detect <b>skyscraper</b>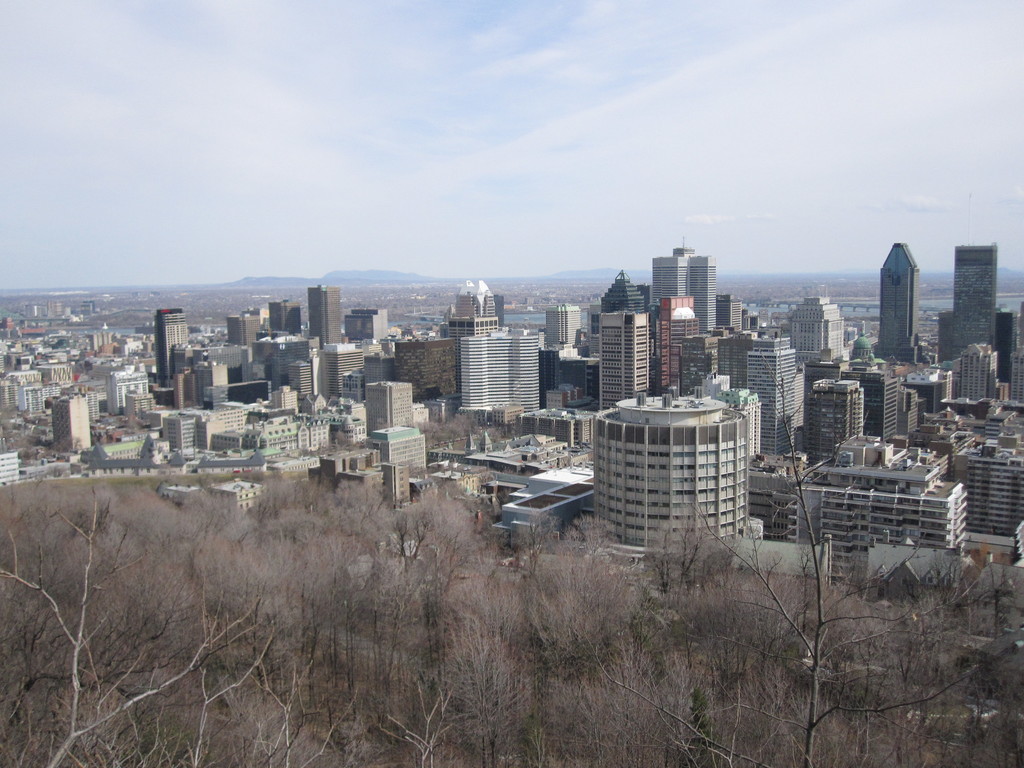
bbox=(362, 381, 413, 438)
